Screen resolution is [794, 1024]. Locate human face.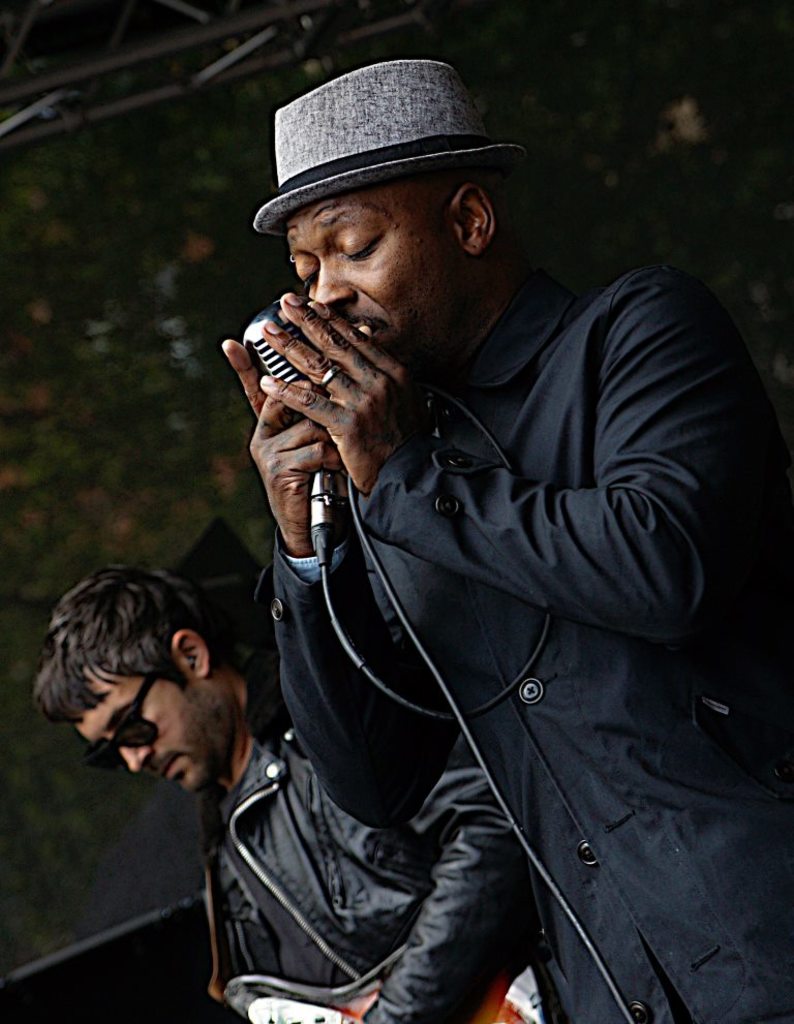
l=66, t=660, r=245, b=801.
